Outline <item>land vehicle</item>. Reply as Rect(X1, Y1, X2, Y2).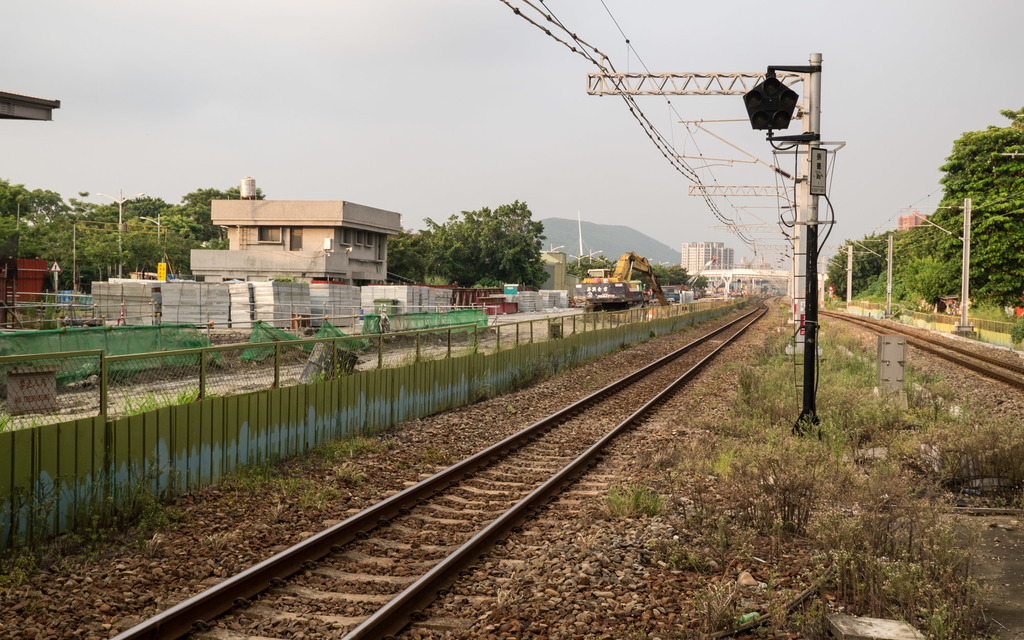
Rect(572, 255, 669, 323).
